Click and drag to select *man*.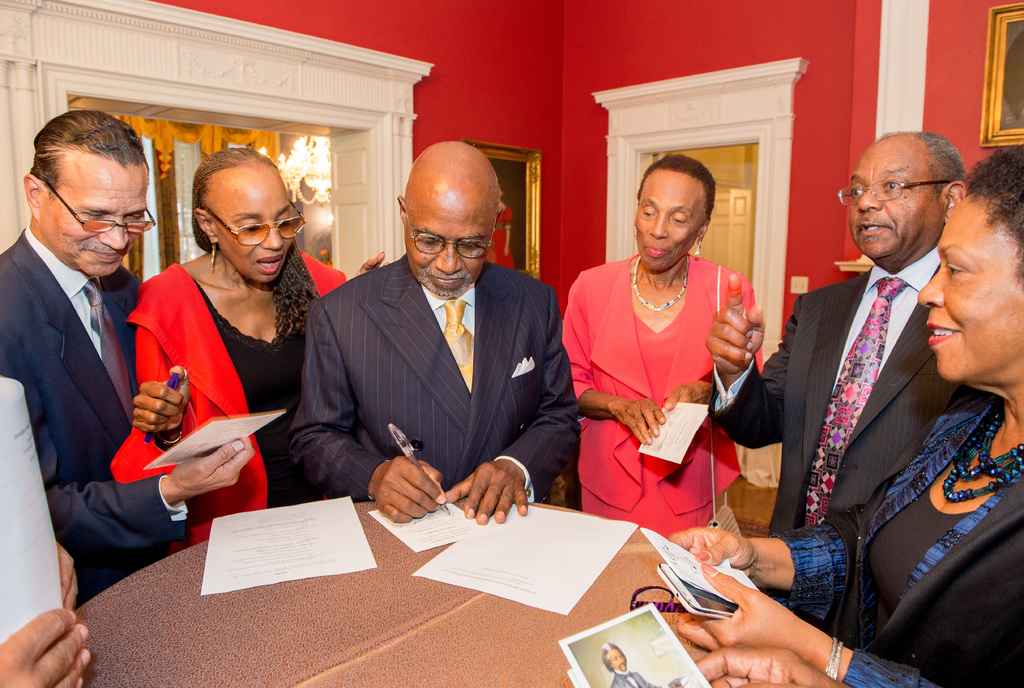
Selection: Rect(751, 111, 992, 652).
